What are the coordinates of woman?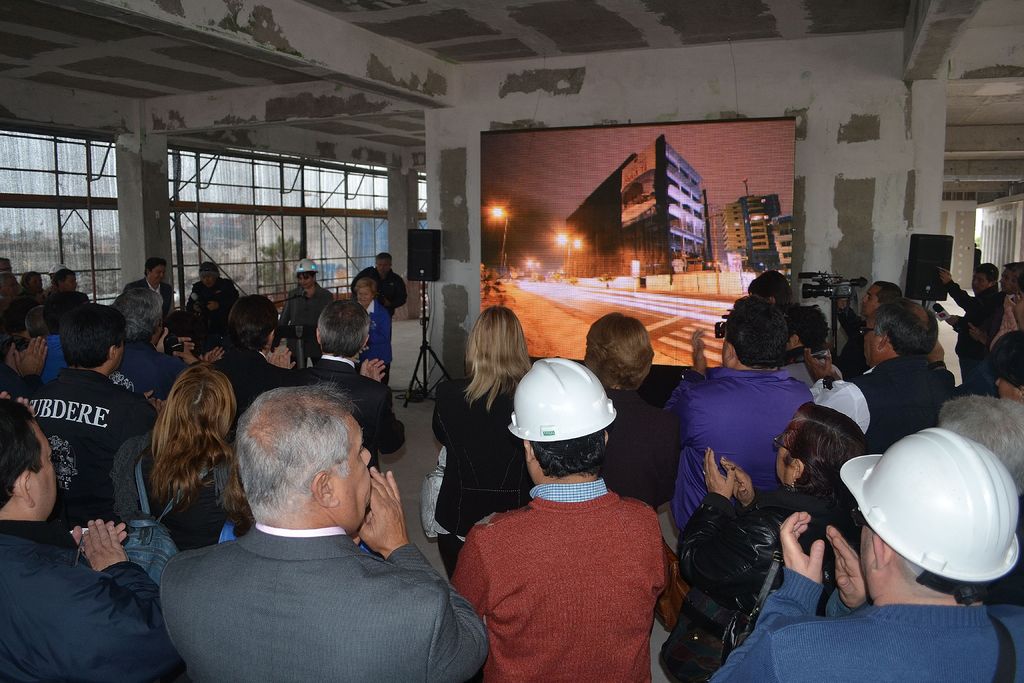
select_region(113, 363, 241, 552).
